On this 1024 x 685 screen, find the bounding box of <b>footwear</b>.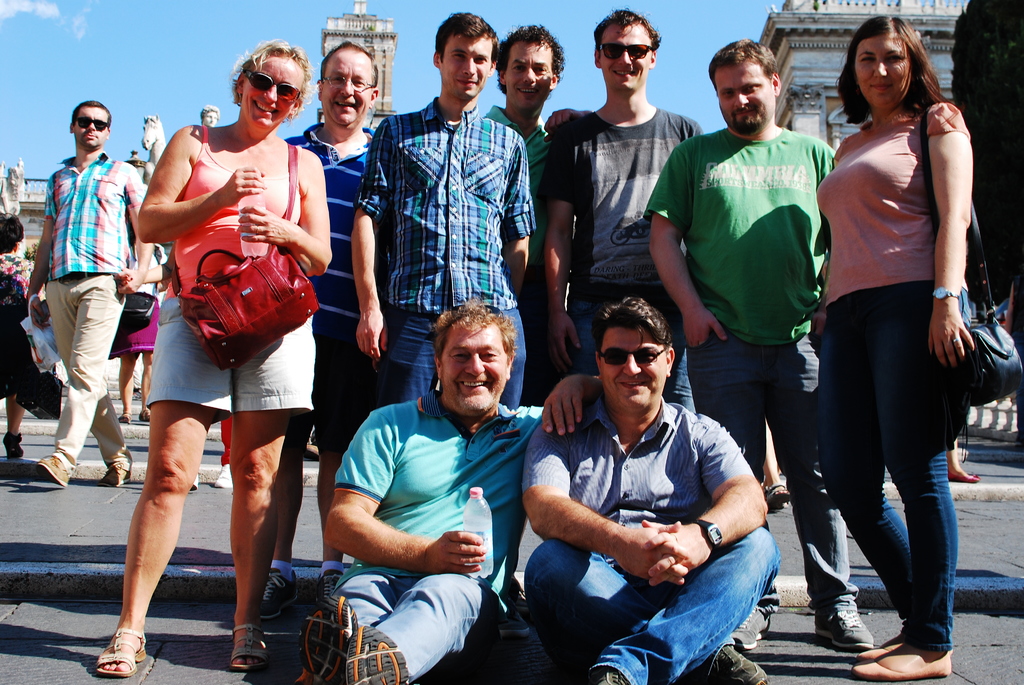
Bounding box: select_region(348, 620, 408, 684).
